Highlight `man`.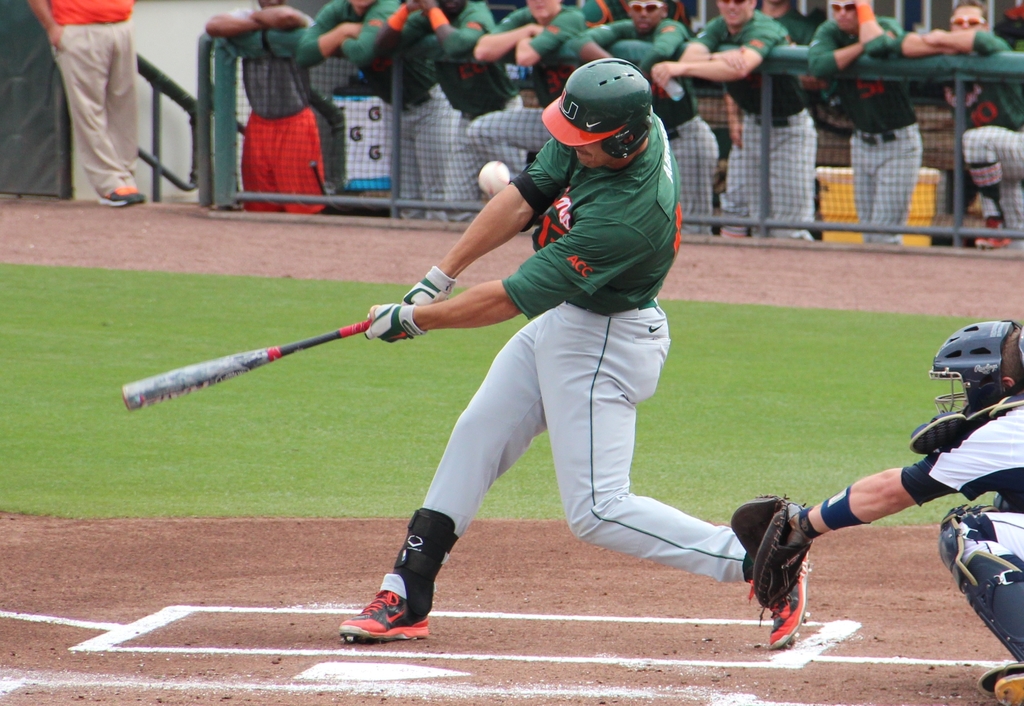
Highlighted region: box(762, 315, 1023, 705).
